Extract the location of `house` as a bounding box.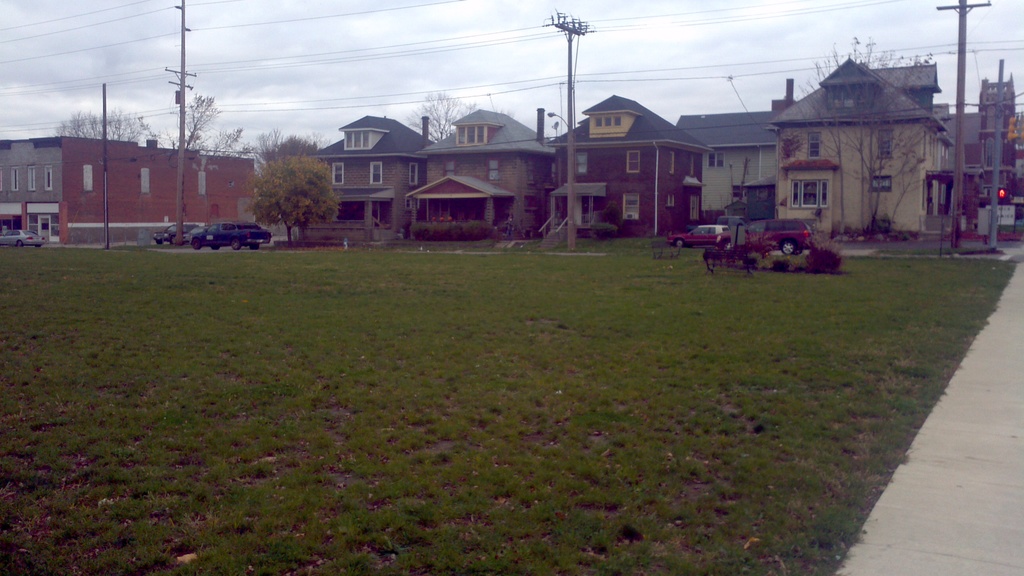
select_region(0, 132, 260, 241).
